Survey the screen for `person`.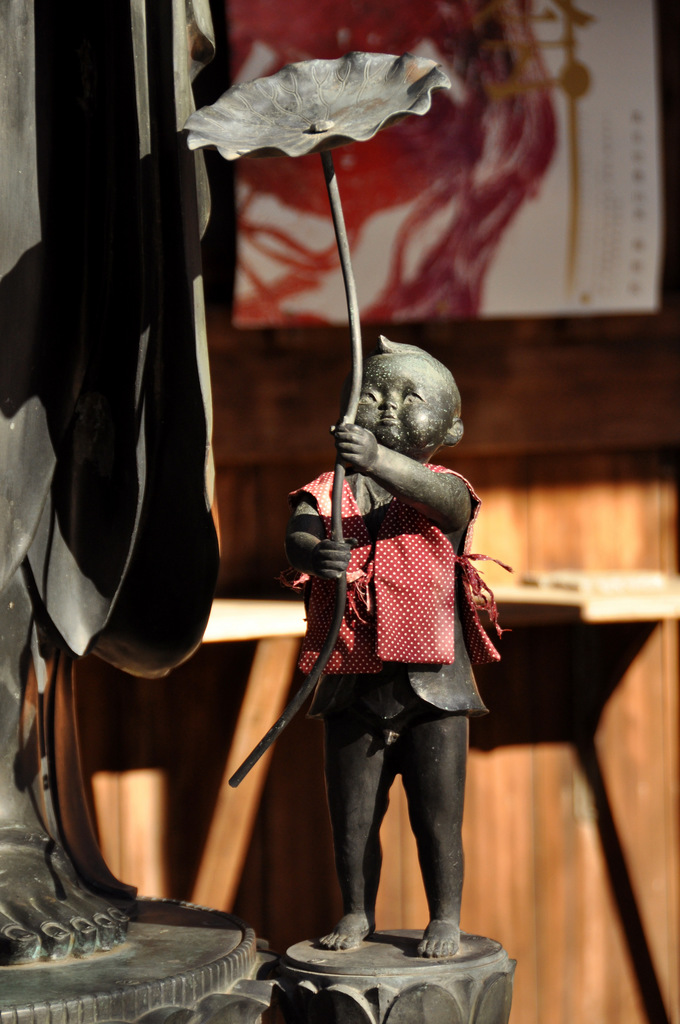
Survey found: crop(277, 337, 509, 972).
